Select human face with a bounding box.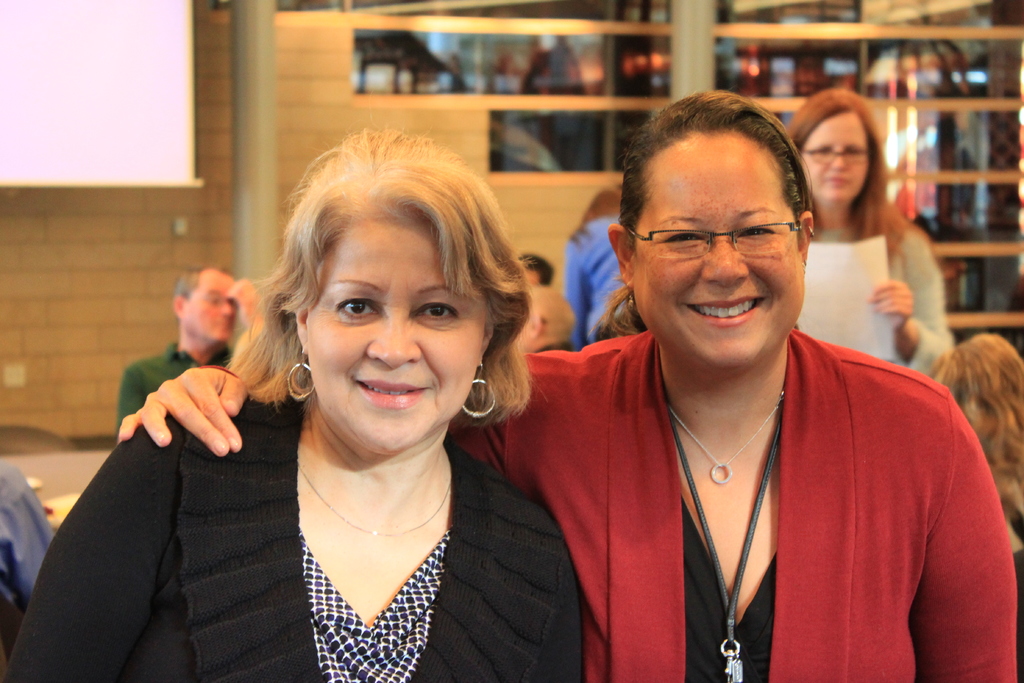
Rect(632, 131, 804, 366).
